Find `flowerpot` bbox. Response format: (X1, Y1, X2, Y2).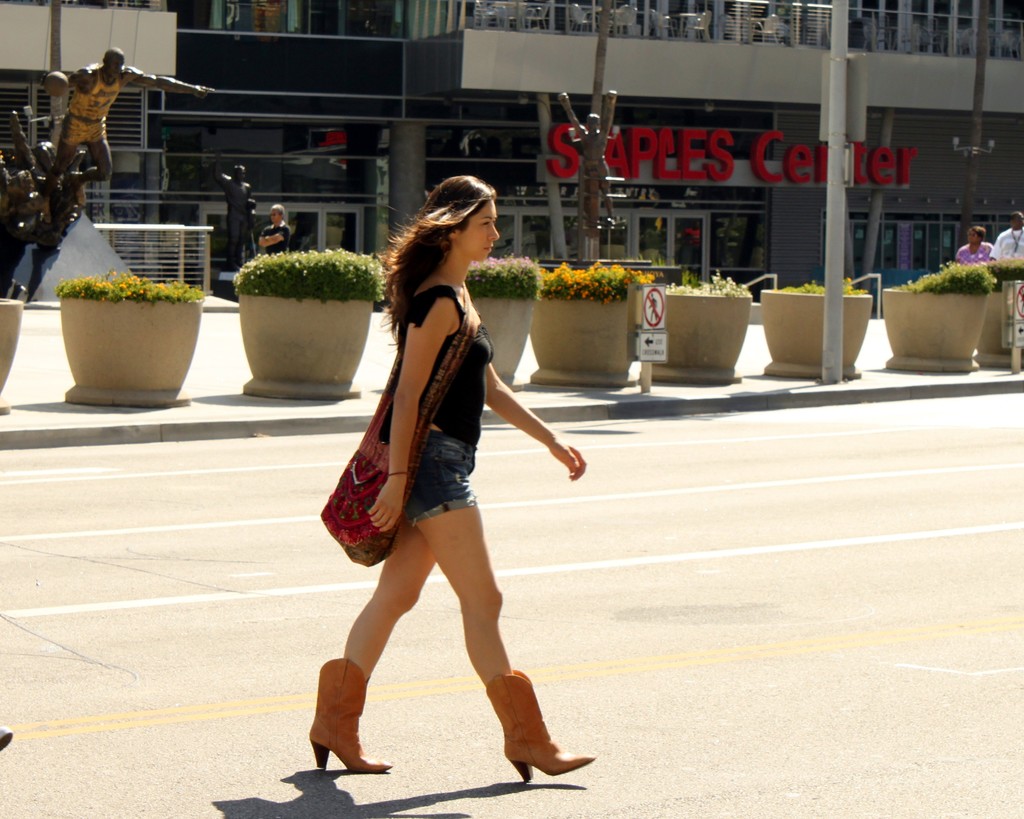
(972, 294, 1023, 367).
